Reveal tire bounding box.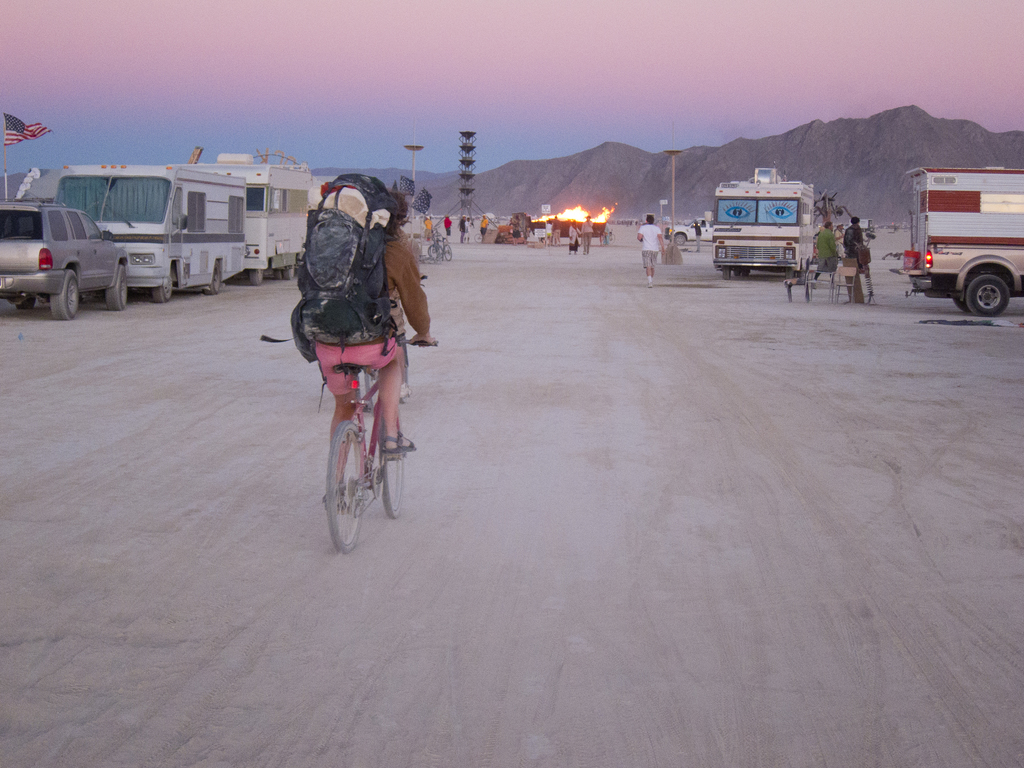
Revealed: (x1=674, y1=234, x2=687, y2=246).
